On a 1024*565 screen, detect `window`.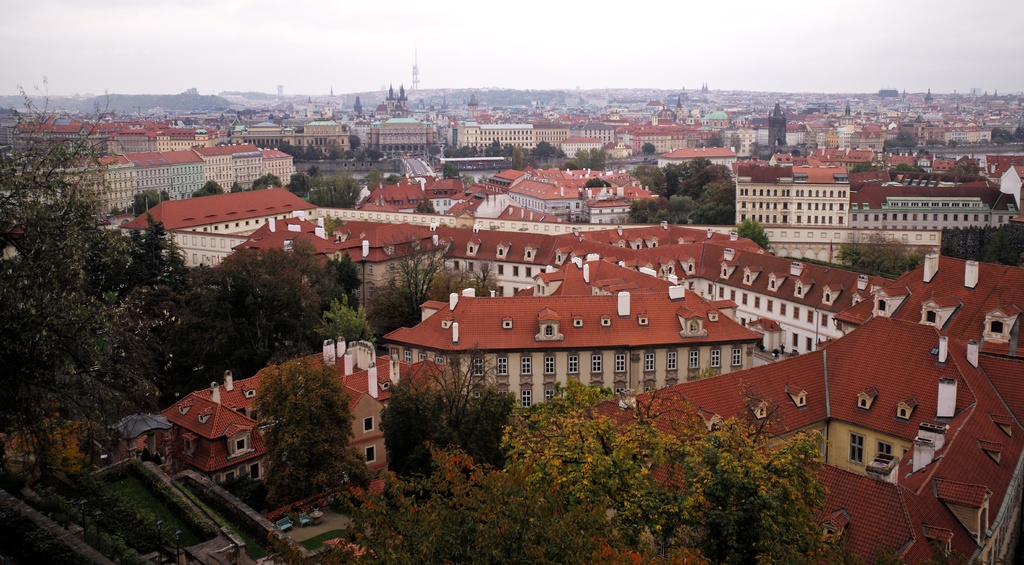
x1=860, y1=397, x2=869, y2=405.
